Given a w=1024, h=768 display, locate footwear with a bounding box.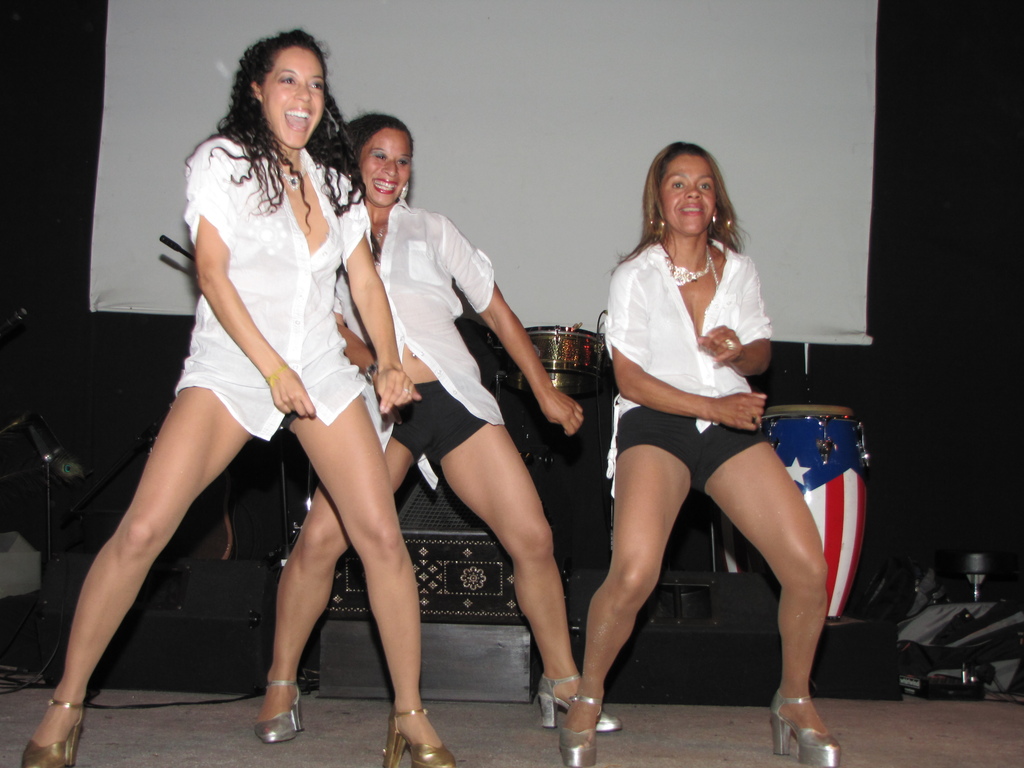
Located: [559,694,605,767].
